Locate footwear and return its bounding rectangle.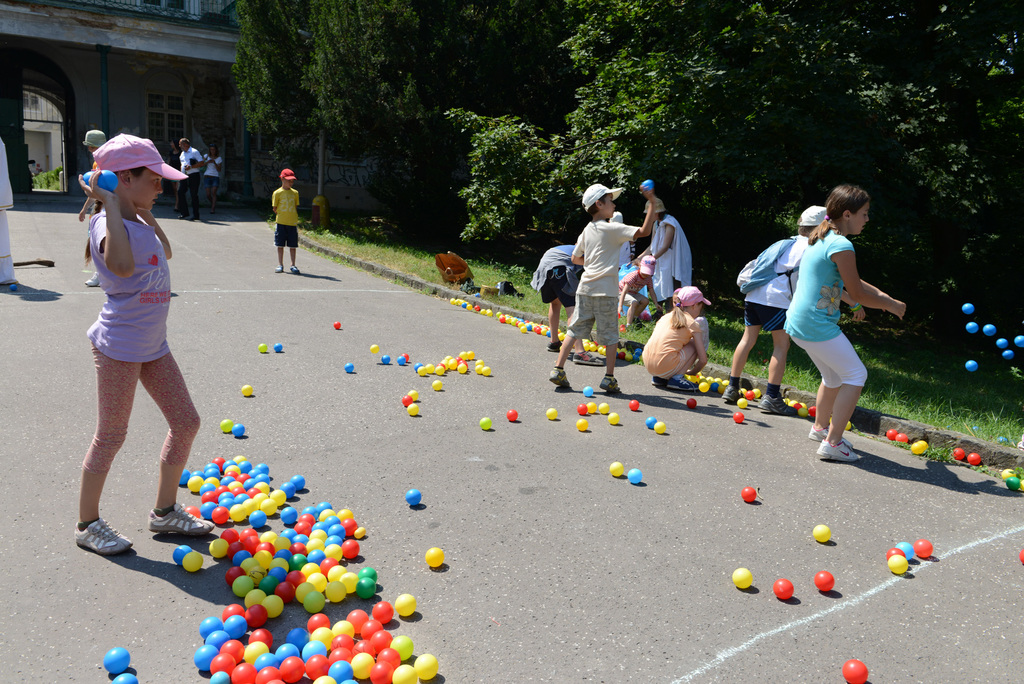
crop(289, 265, 300, 277).
